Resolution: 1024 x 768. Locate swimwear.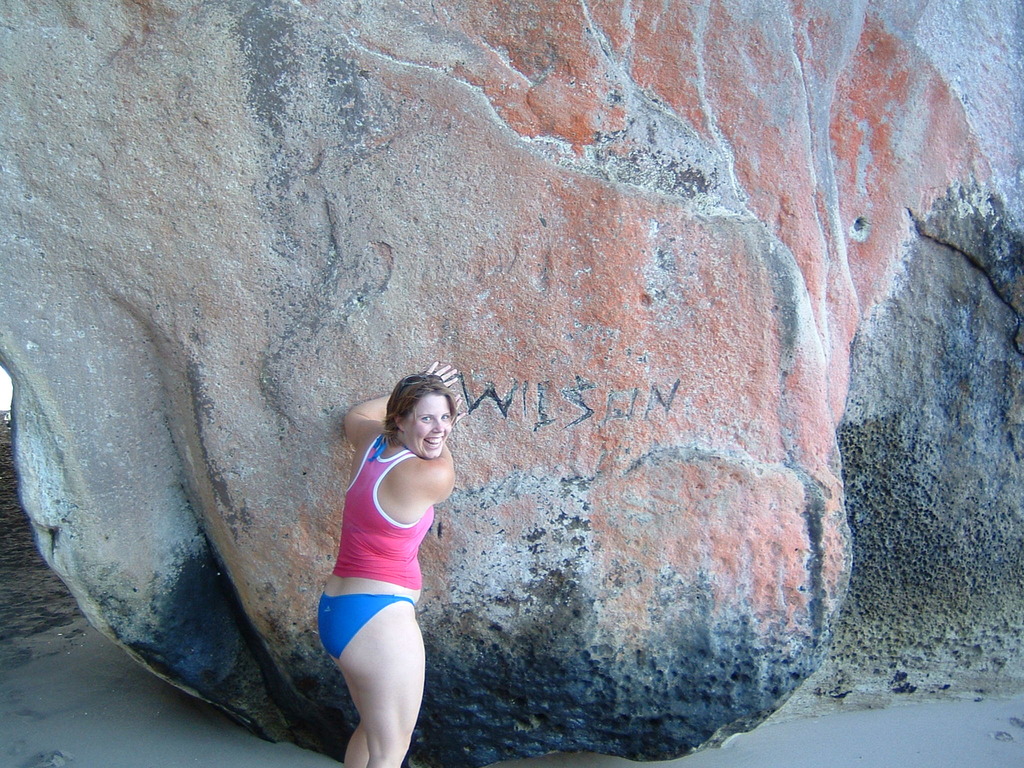
x1=317, y1=595, x2=417, y2=657.
